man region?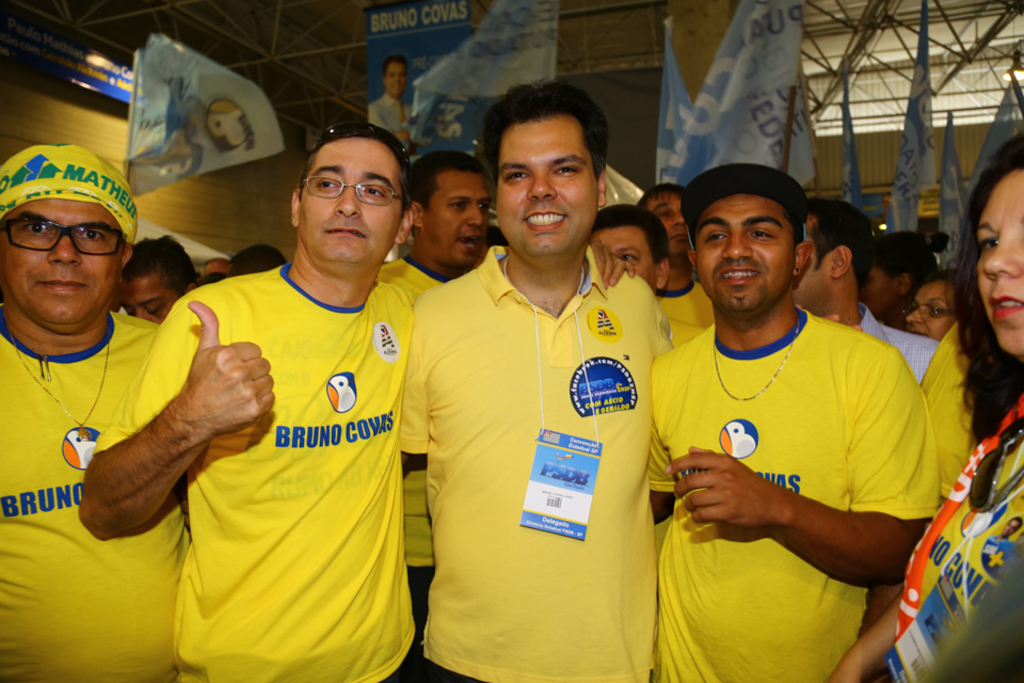
369,57,417,149
